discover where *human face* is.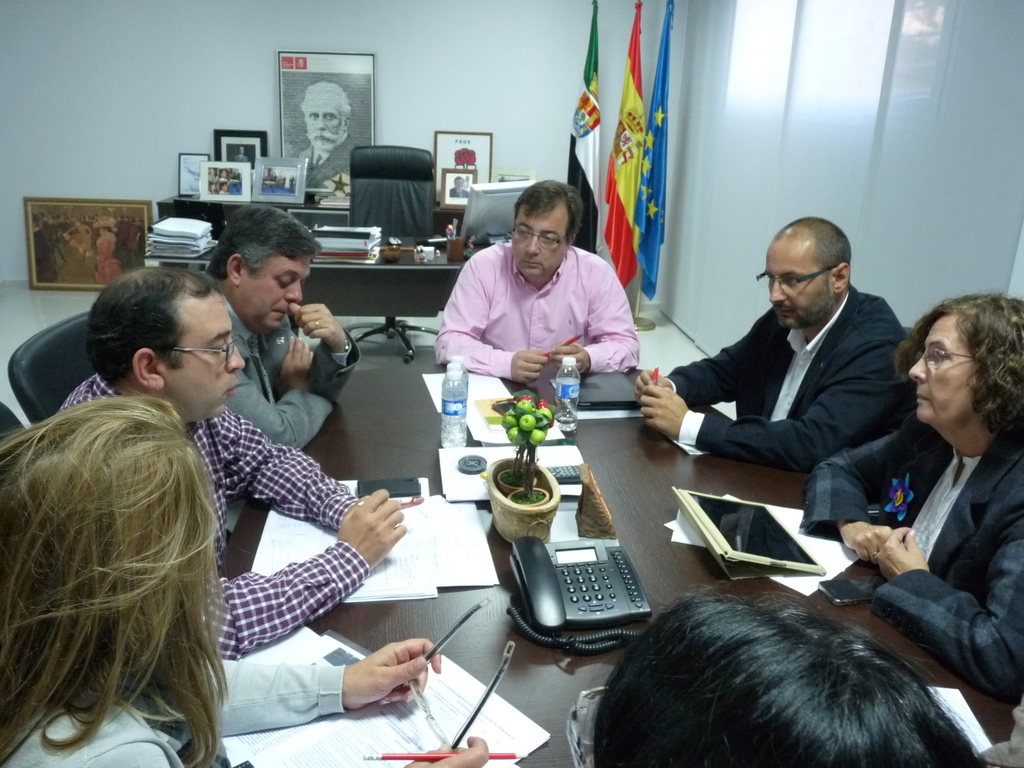
Discovered at [511,204,570,280].
